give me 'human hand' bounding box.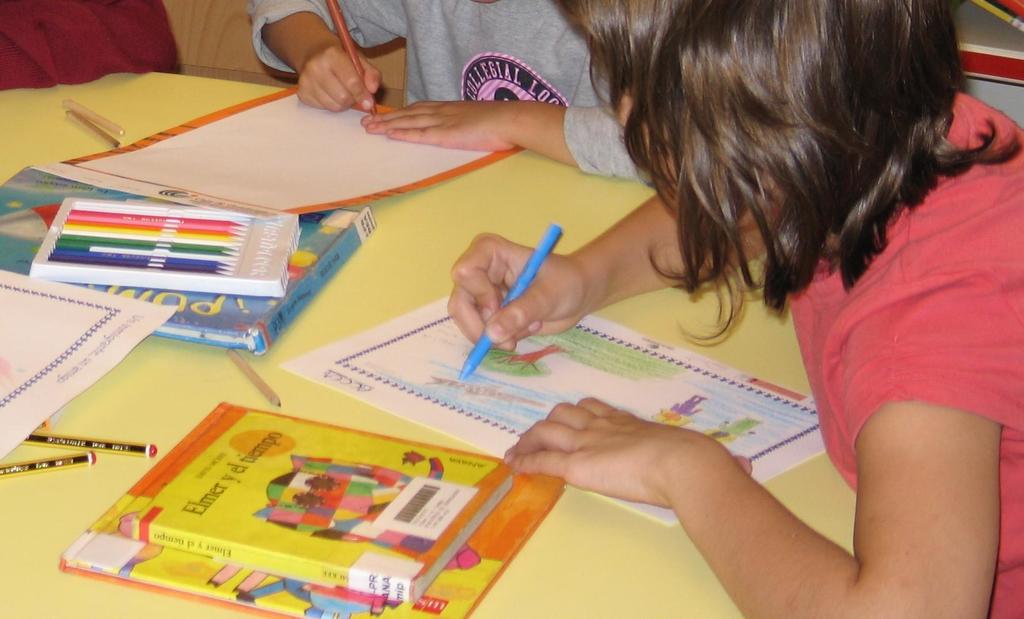
detection(358, 100, 527, 157).
